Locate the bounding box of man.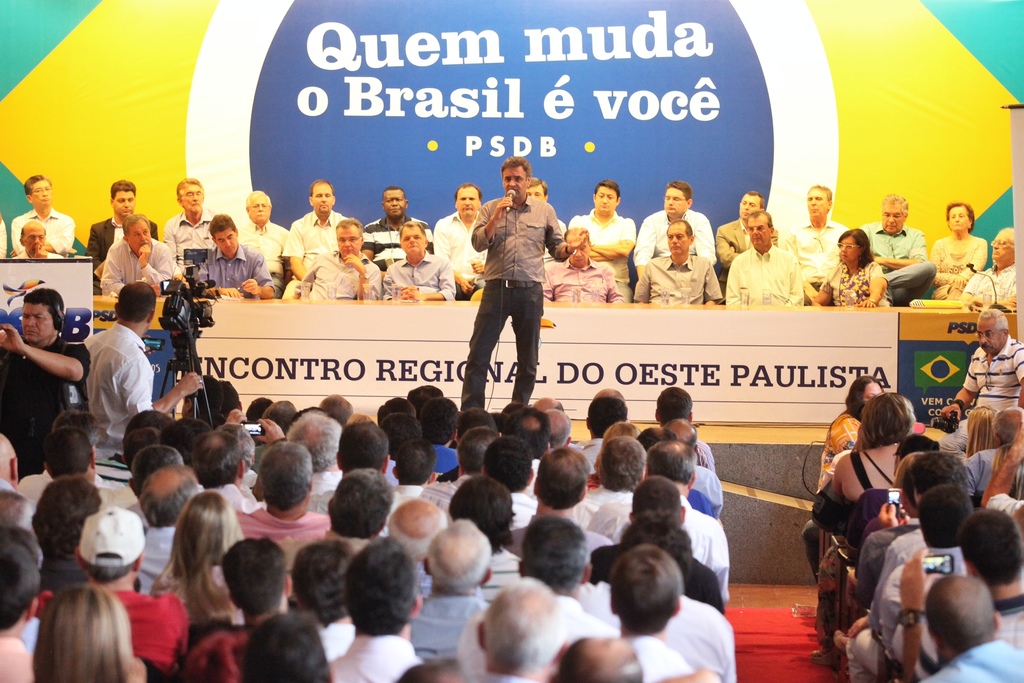
Bounding box: 8, 173, 77, 252.
